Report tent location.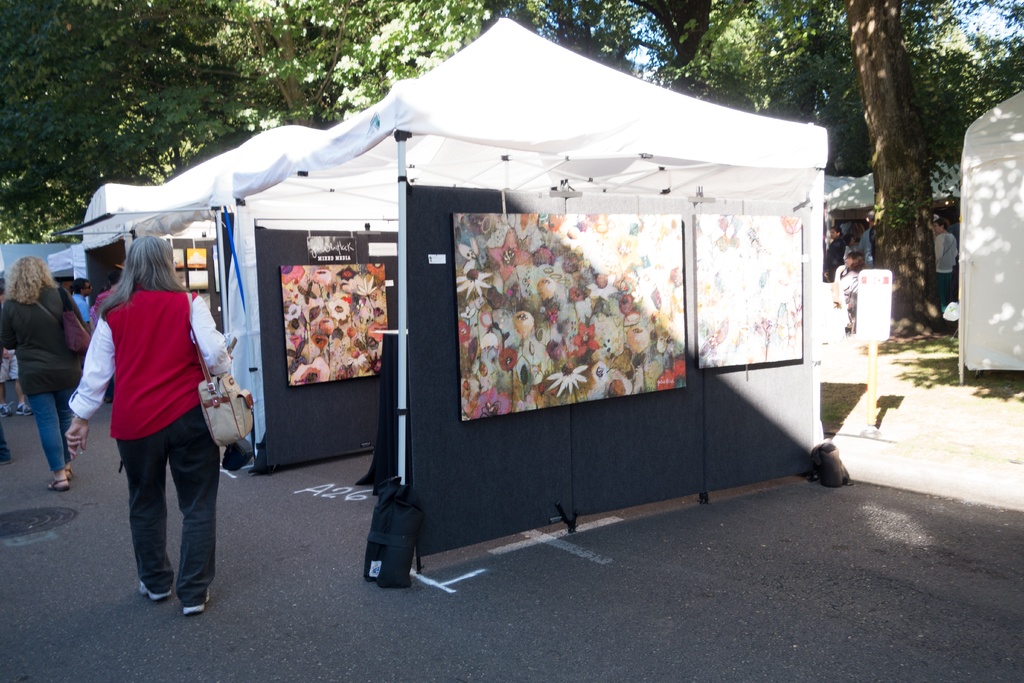
Report: region(35, 240, 92, 299).
